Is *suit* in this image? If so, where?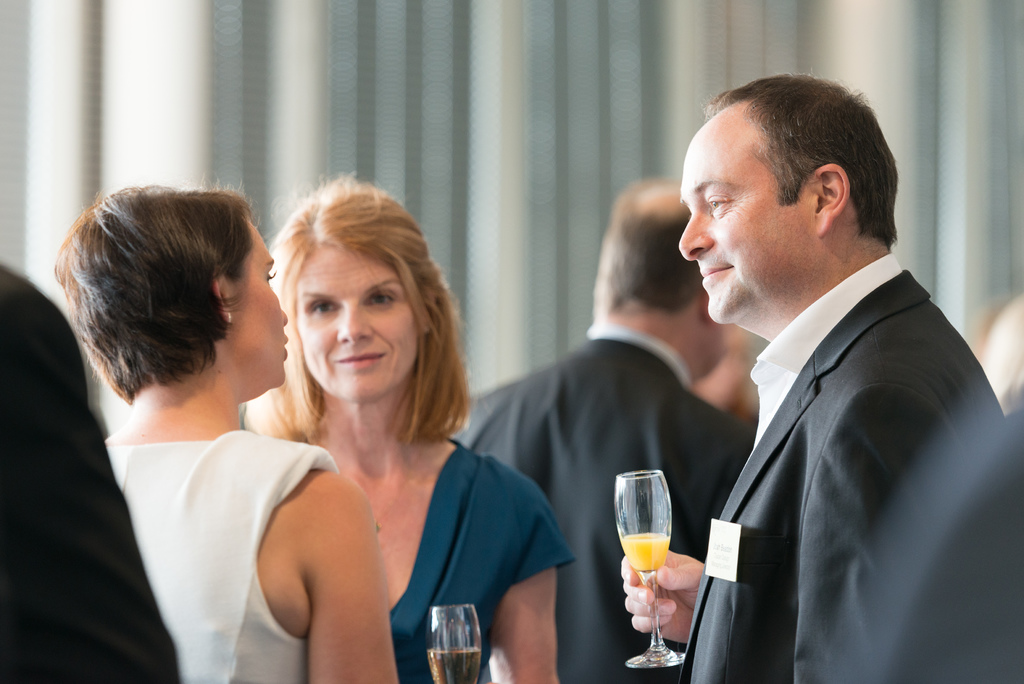
Yes, at (x1=674, y1=265, x2=1023, y2=683).
